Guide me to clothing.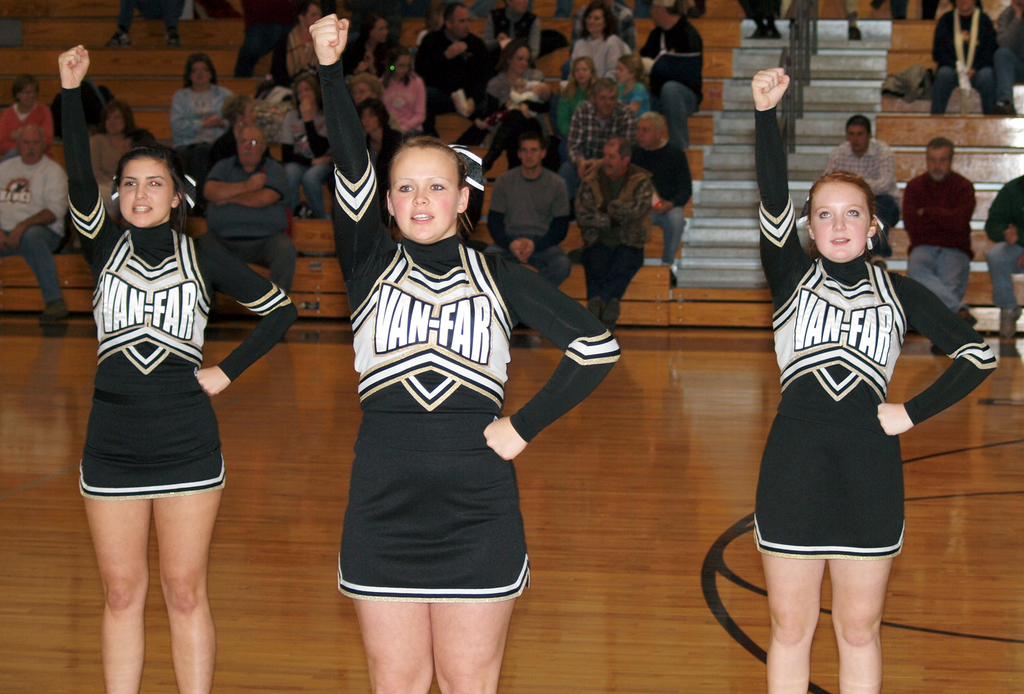
Guidance: locate(572, 158, 655, 298).
